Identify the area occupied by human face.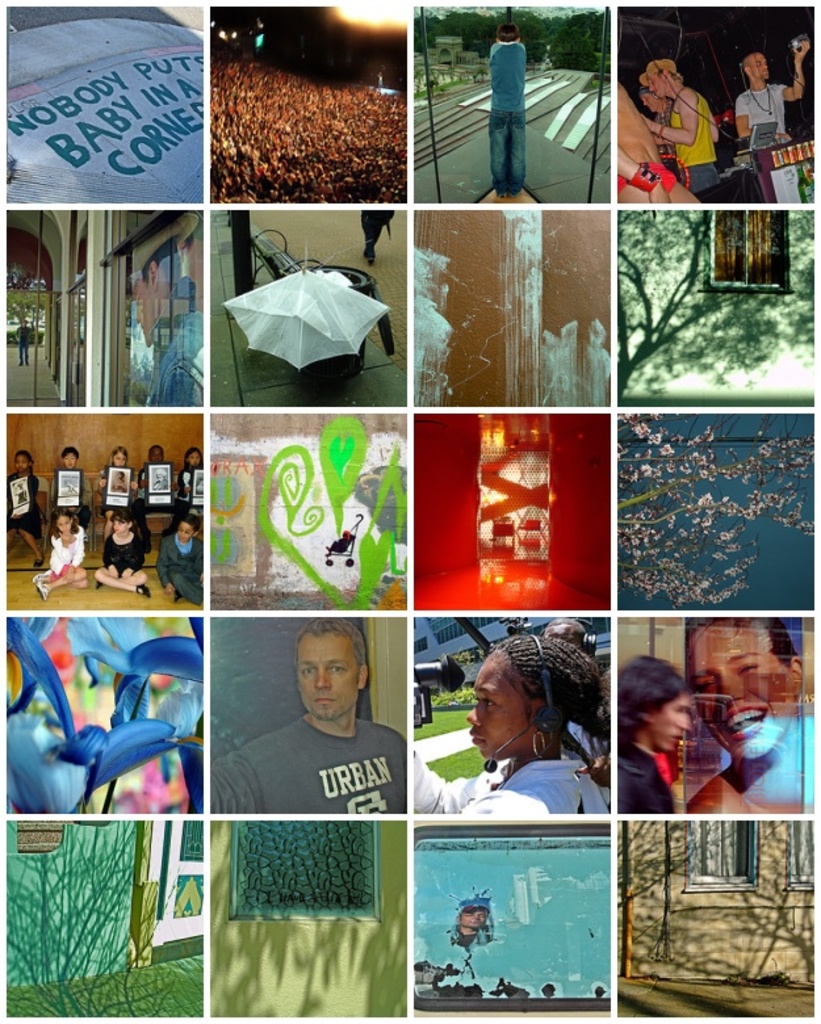
Area: <bbox>12, 454, 26, 471</bbox>.
